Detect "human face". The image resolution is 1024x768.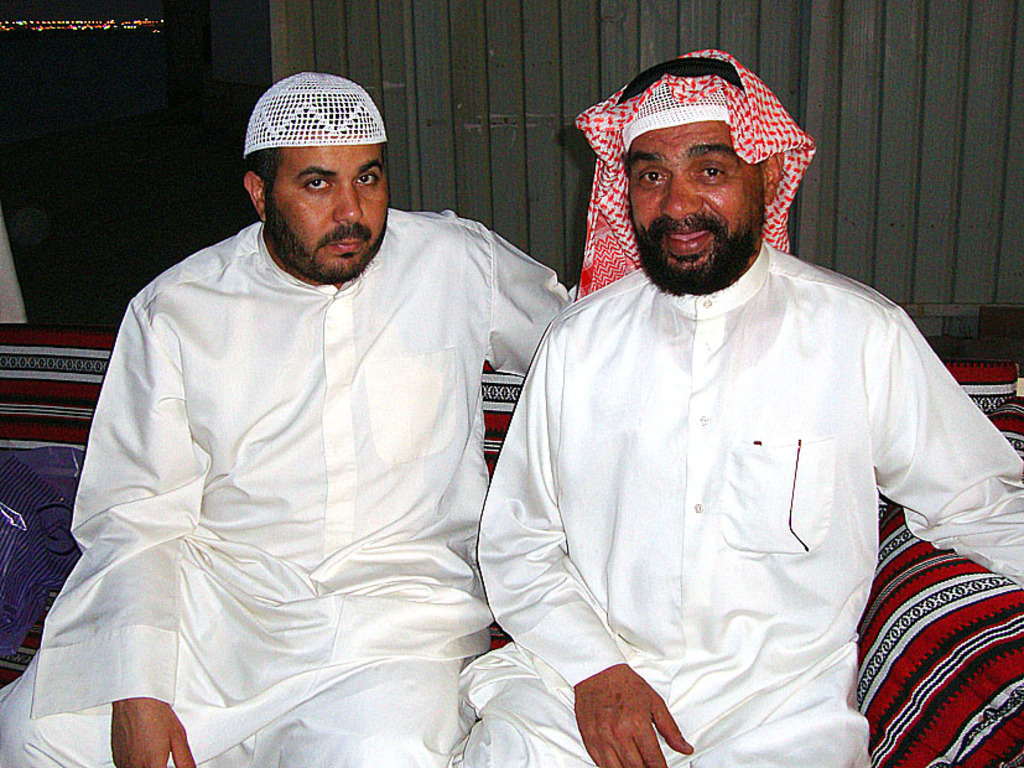
left=624, top=118, right=759, bottom=289.
